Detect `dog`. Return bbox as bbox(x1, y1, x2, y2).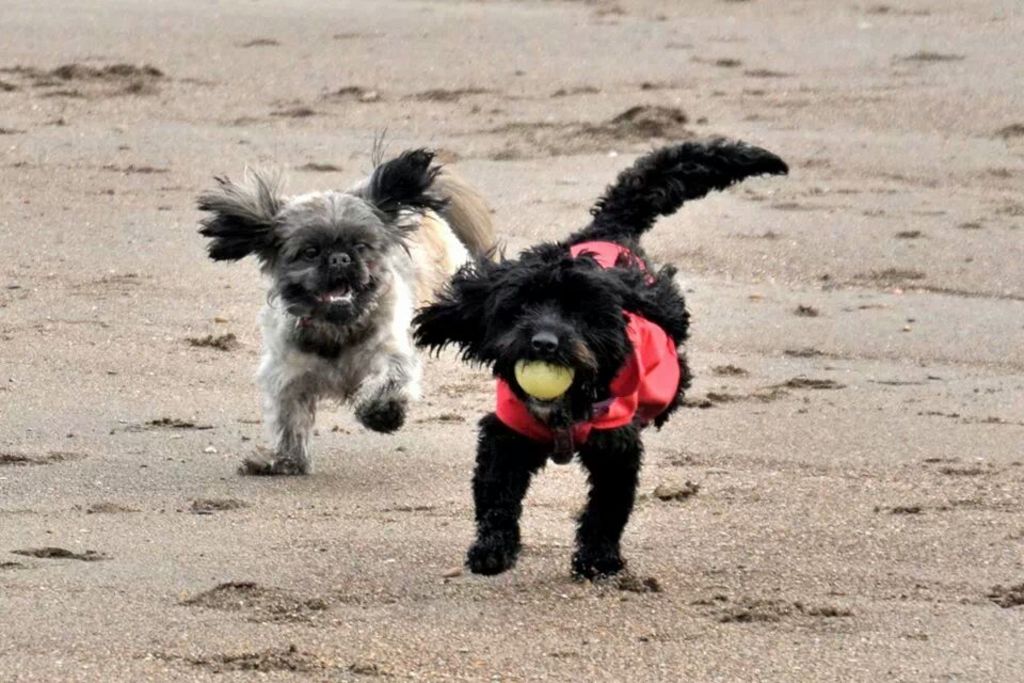
bbox(194, 126, 475, 476).
